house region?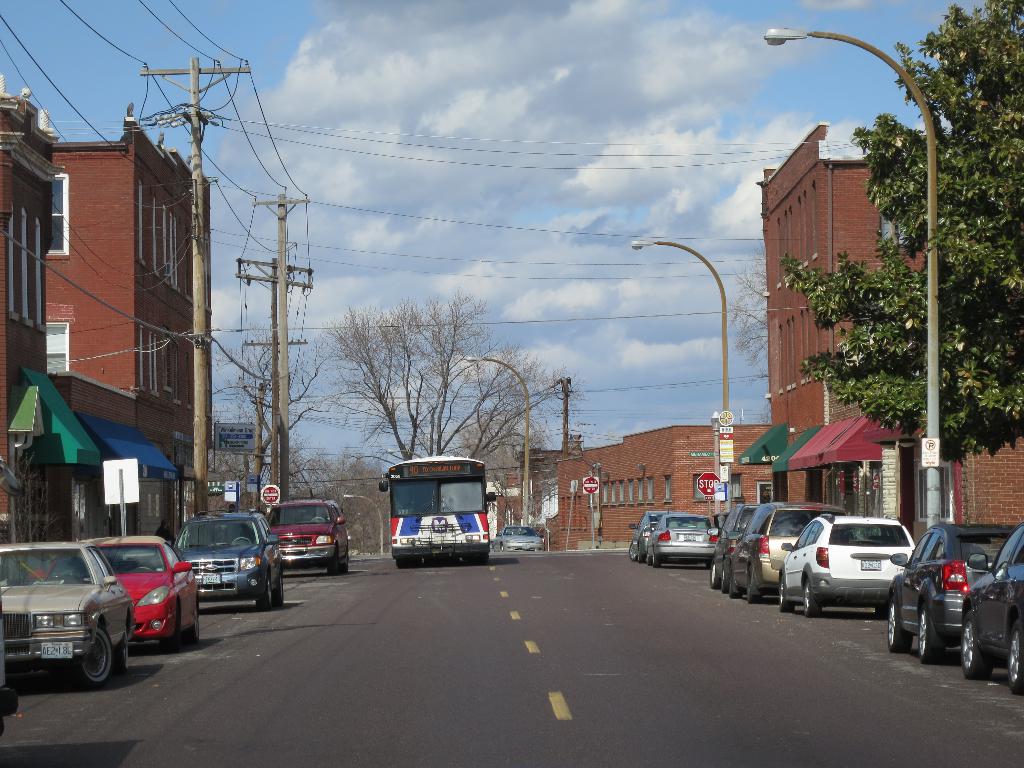
758, 120, 941, 508
